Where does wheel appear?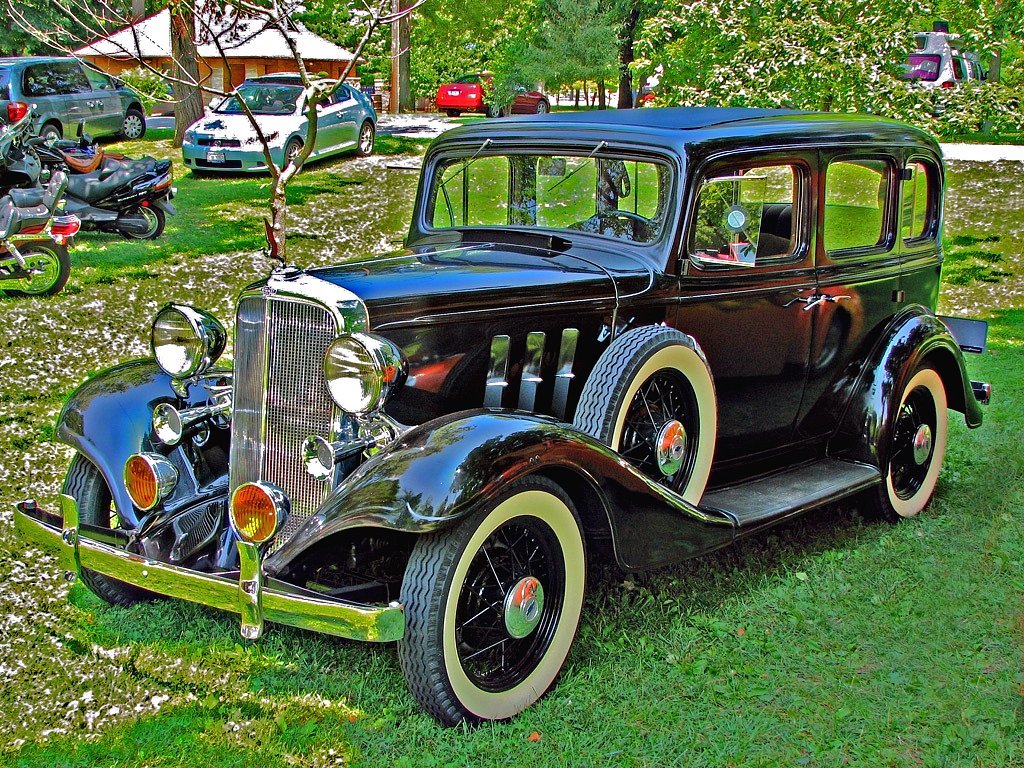
Appears at l=845, t=364, r=950, b=513.
